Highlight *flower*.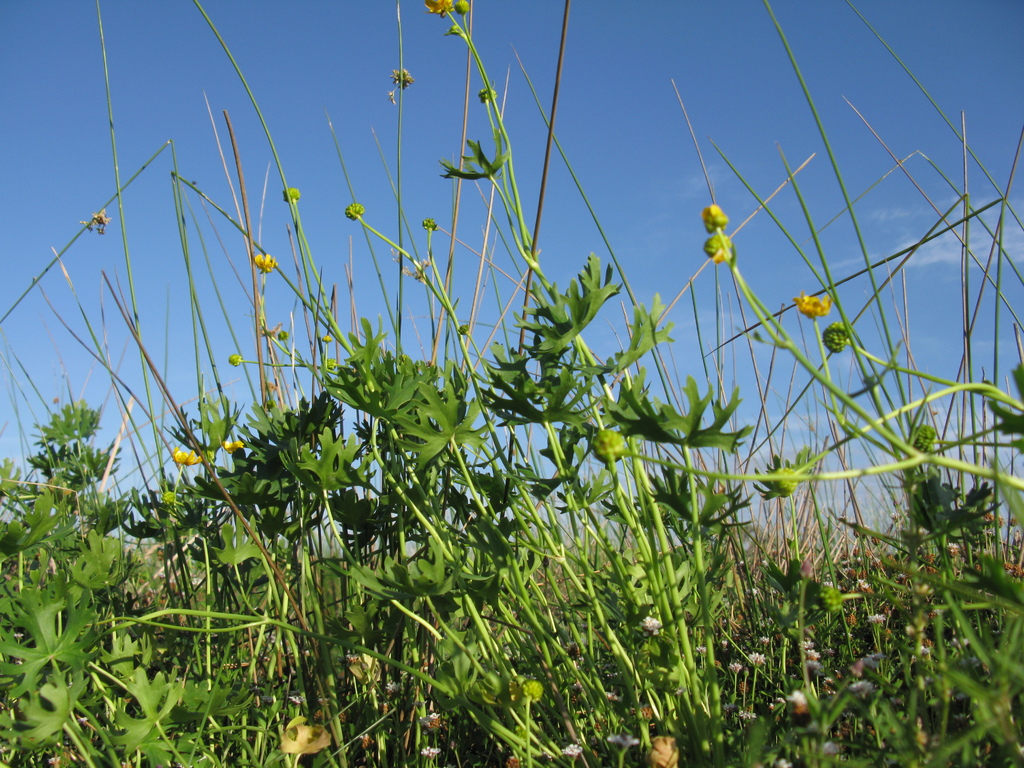
Highlighted region: box=[801, 291, 835, 322].
